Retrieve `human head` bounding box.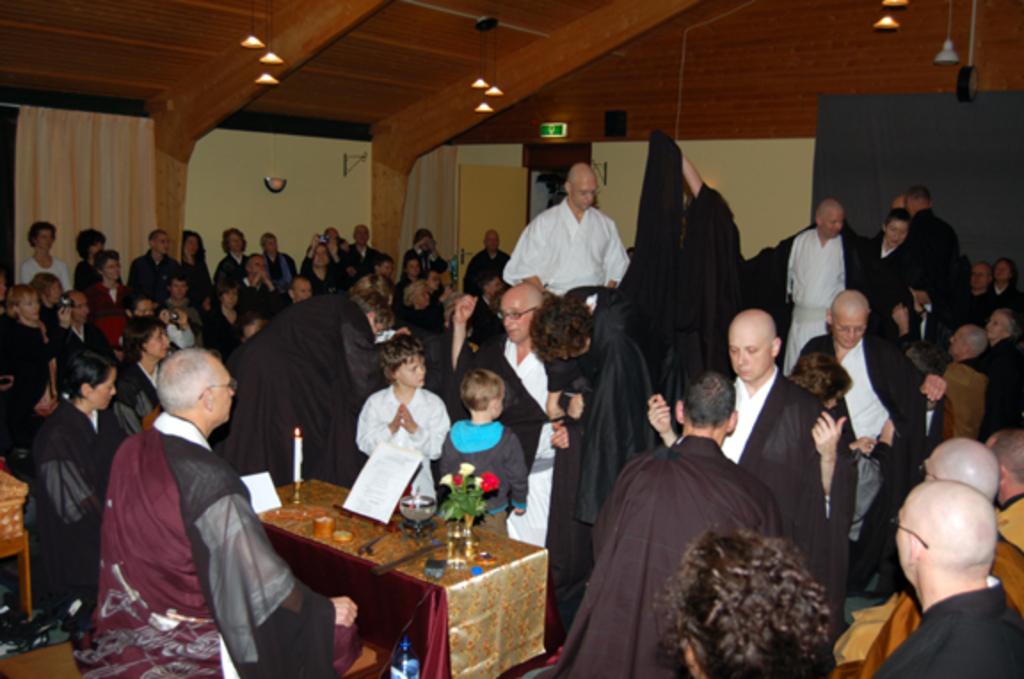
Bounding box: left=812, top=197, right=846, bottom=238.
